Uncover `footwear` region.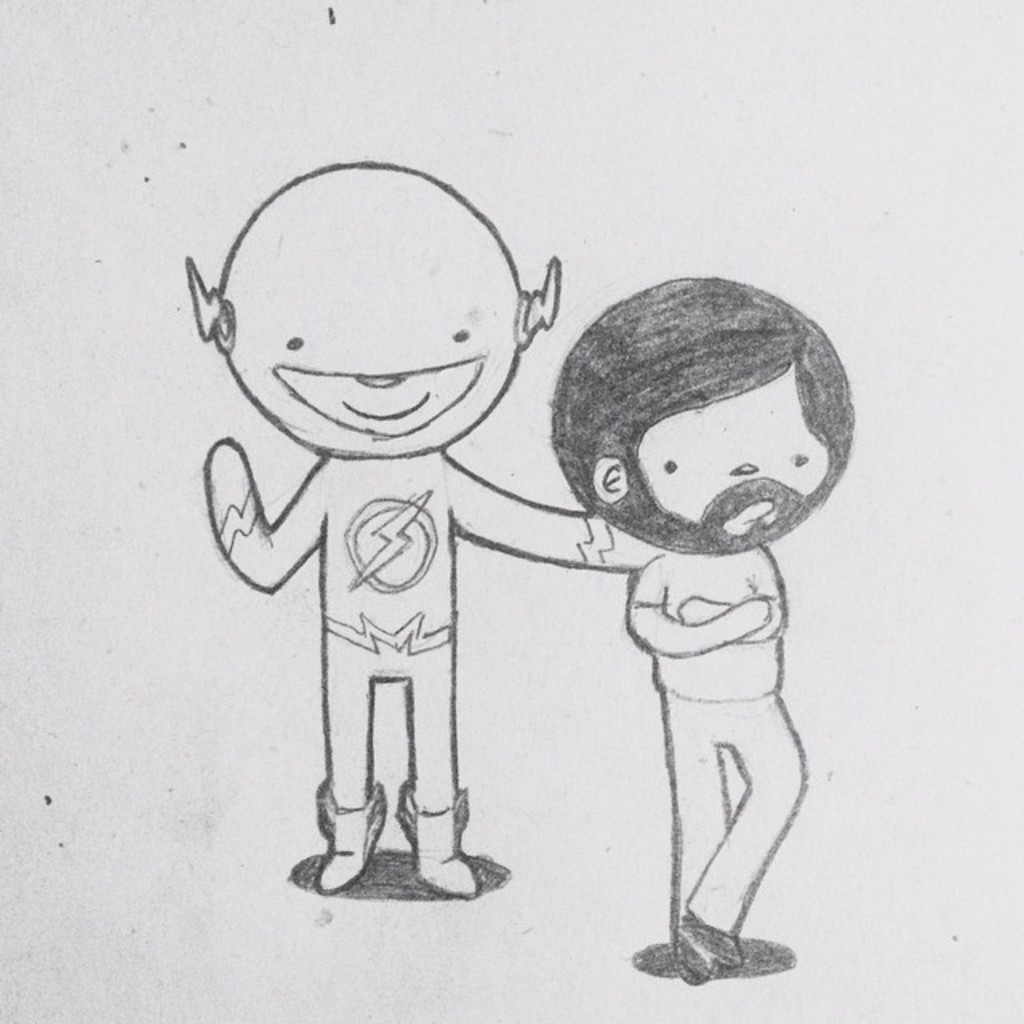
Uncovered: bbox(318, 774, 382, 885).
